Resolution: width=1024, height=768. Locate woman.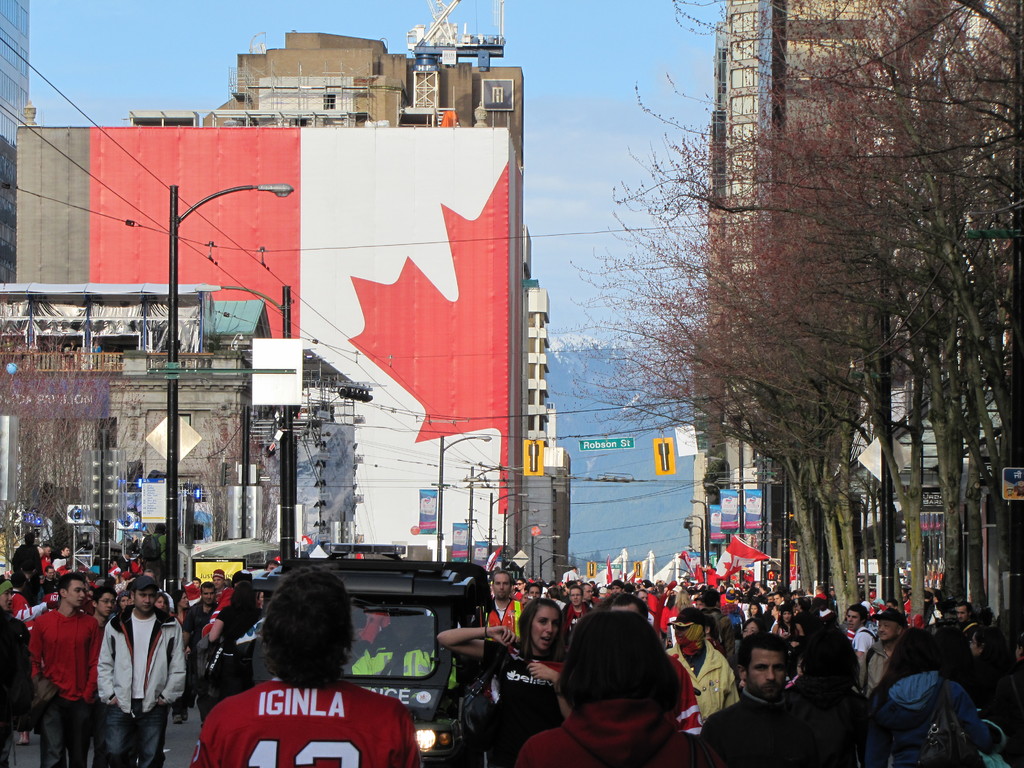
581/584/597/609.
